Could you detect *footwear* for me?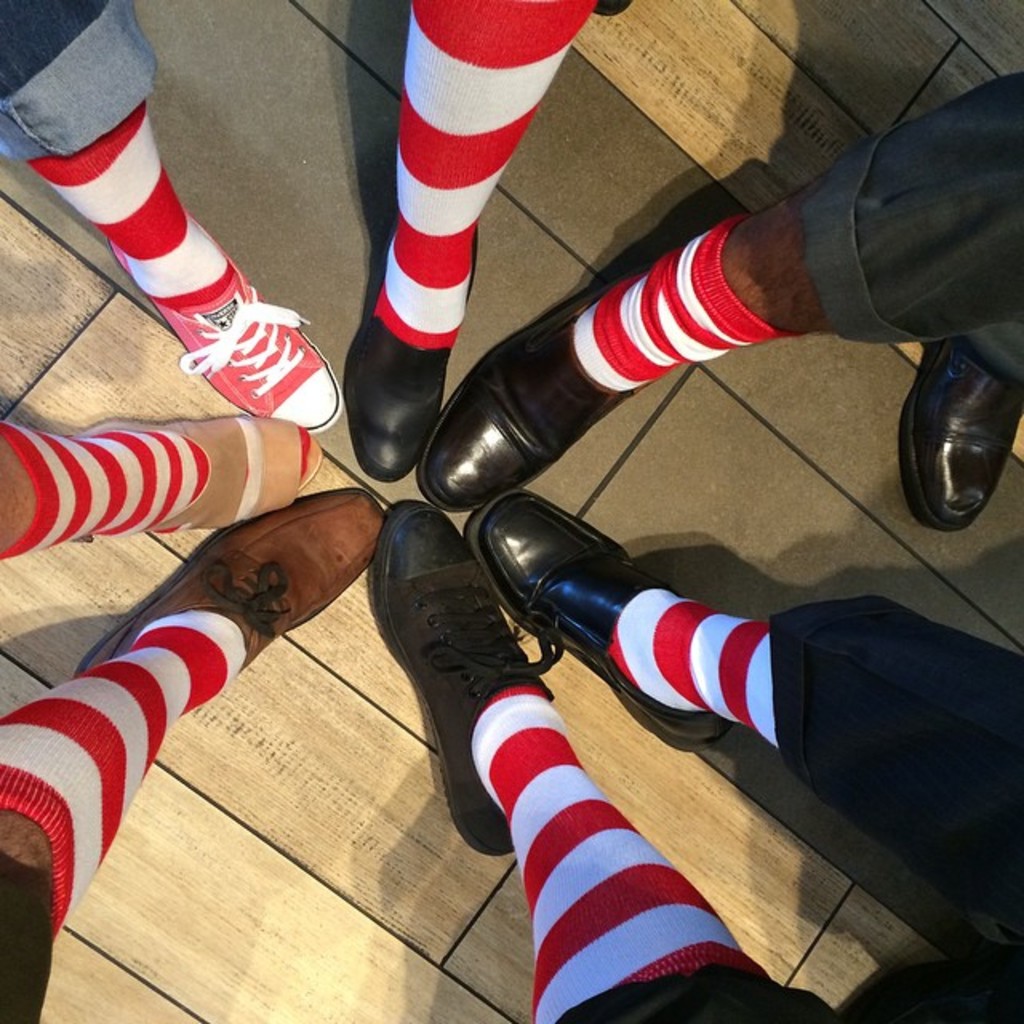
Detection result: 82 419 326 534.
